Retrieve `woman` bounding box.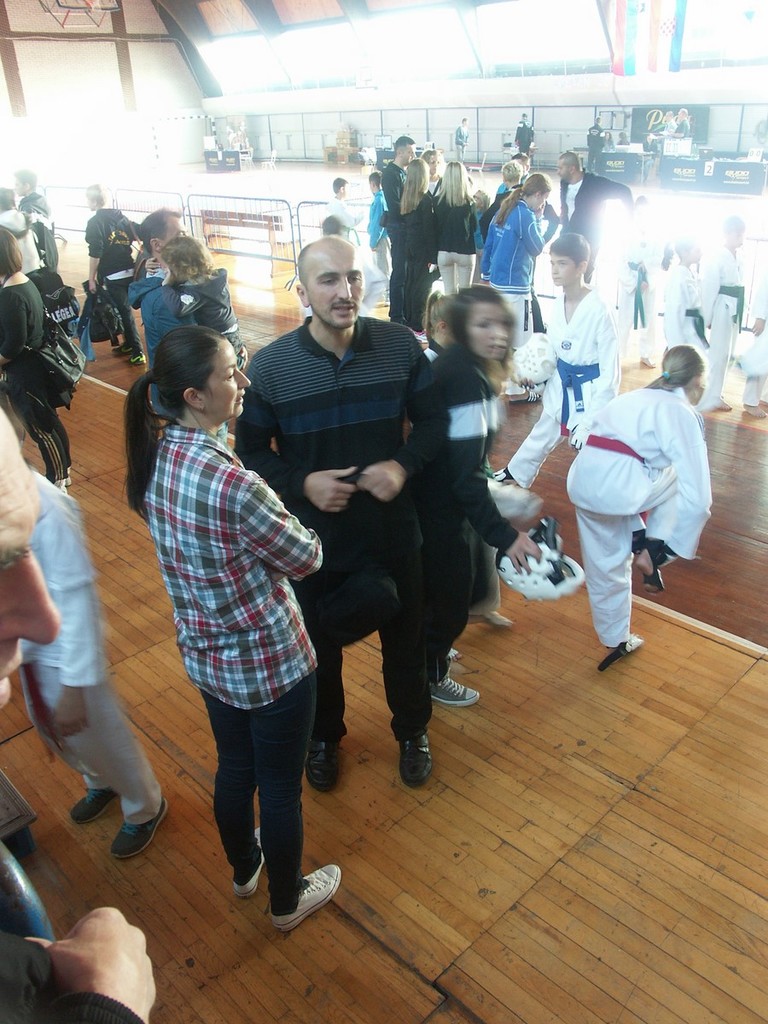
Bounding box: l=600, t=126, r=618, b=151.
